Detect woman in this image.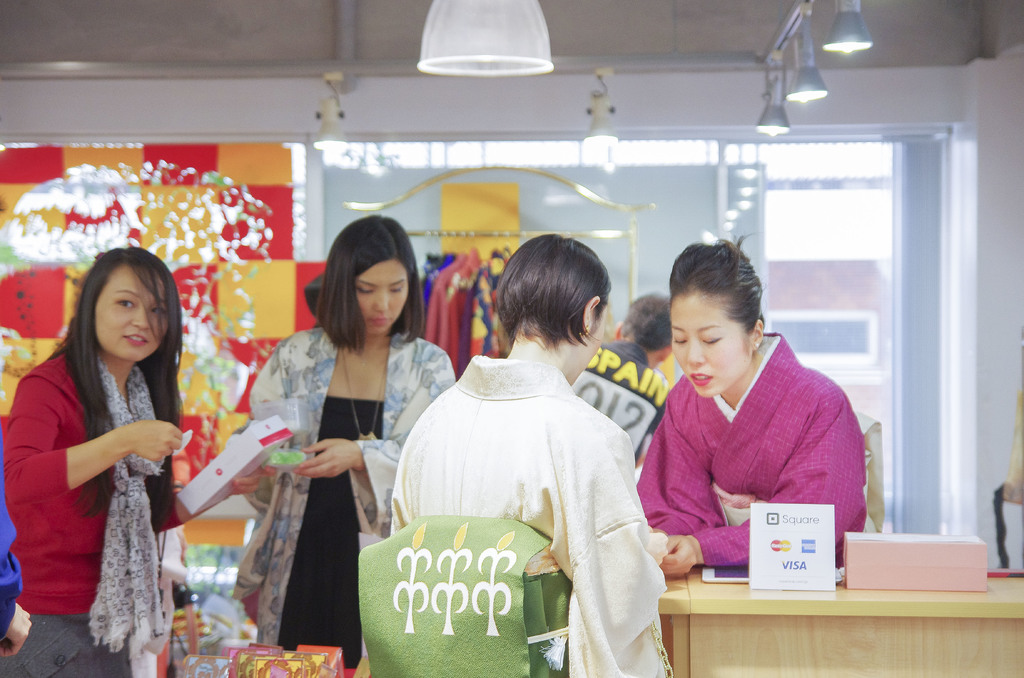
Detection: [x1=232, y1=214, x2=452, y2=677].
